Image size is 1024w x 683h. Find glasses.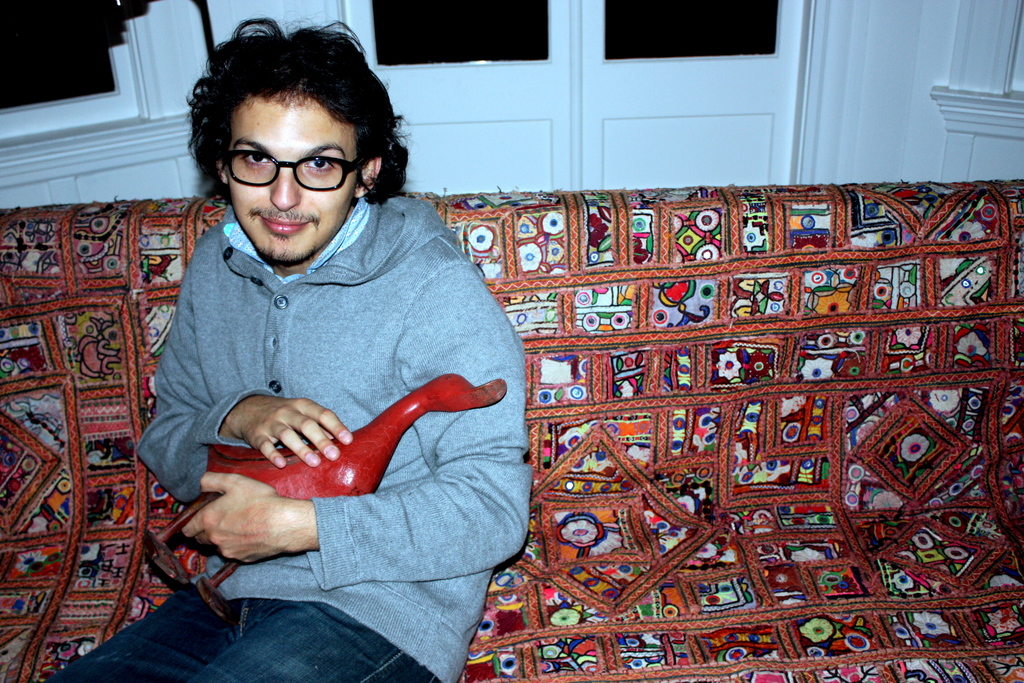
<region>208, 137, 371, 183</region>.
